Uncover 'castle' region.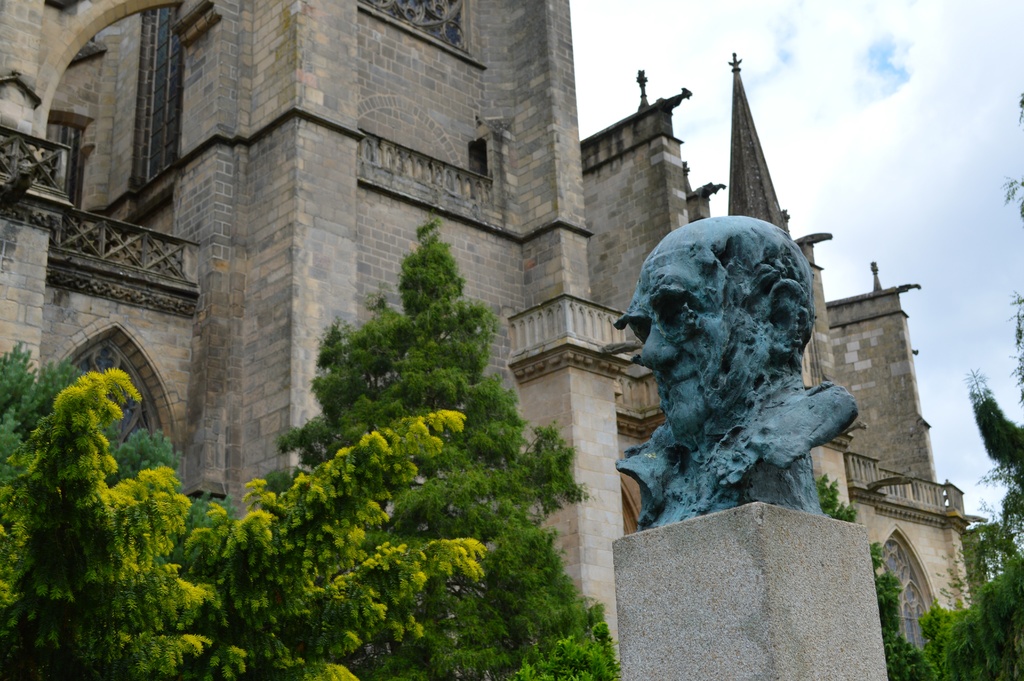
Uncovered: l=0, t=0, r=832, b=652.
